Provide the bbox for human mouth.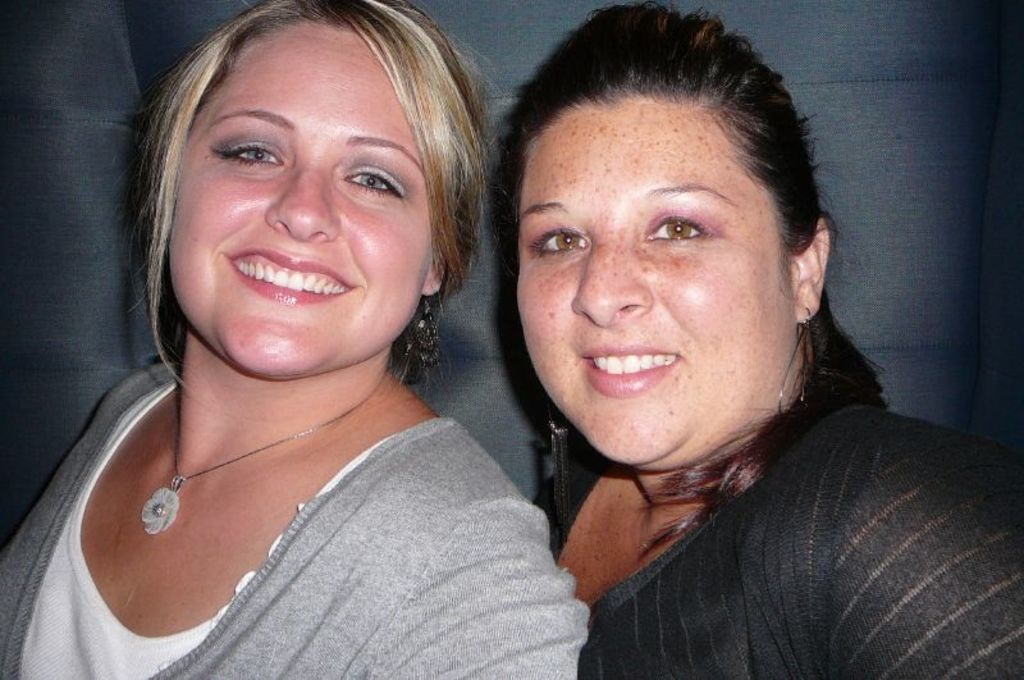
<box>225,248,360,305</box>.
